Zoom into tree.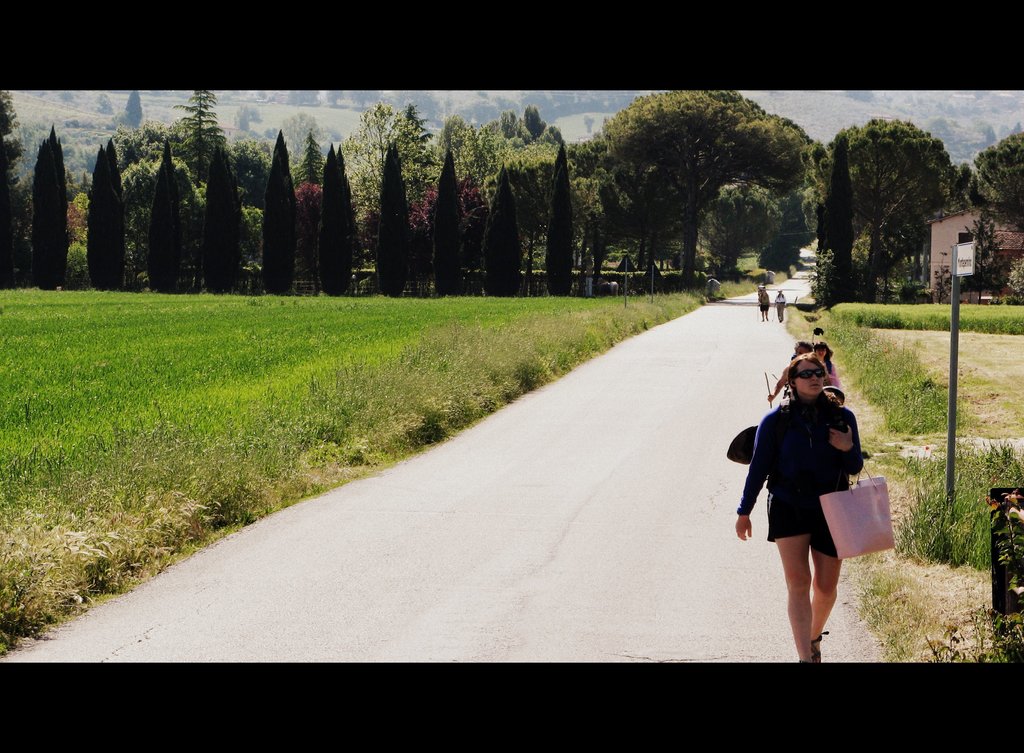
Zoom target: crop(426, 108, 492, 223).
